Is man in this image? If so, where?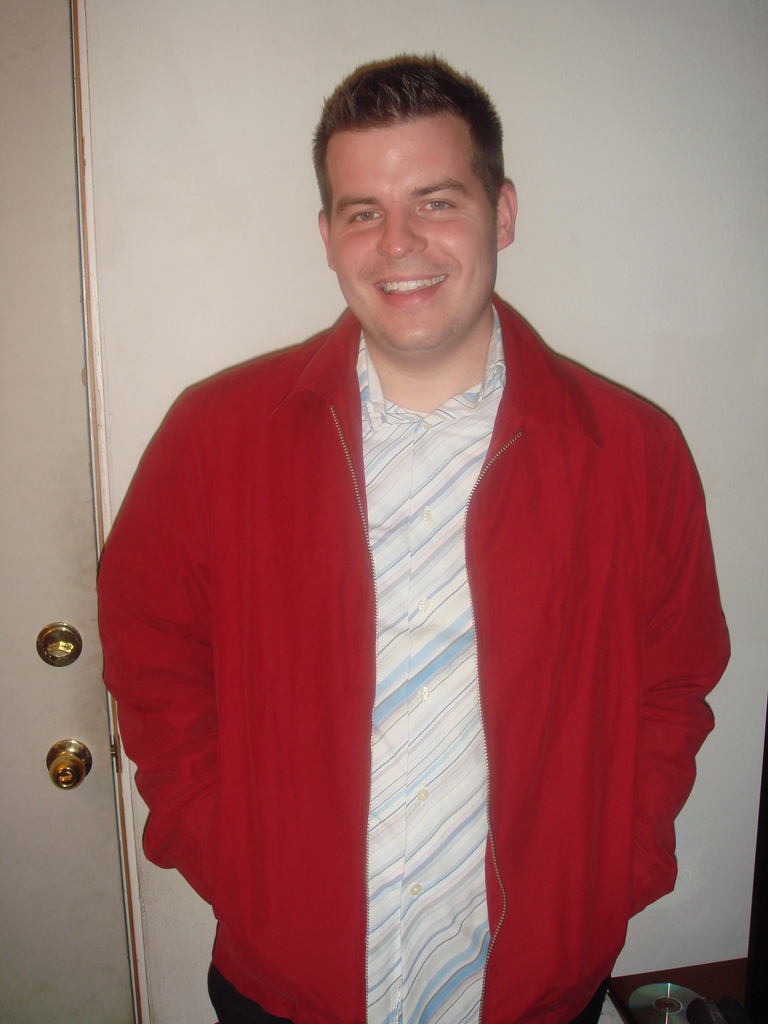
Yes, at (x1=95, y1=63, x2=734, y2=980).
